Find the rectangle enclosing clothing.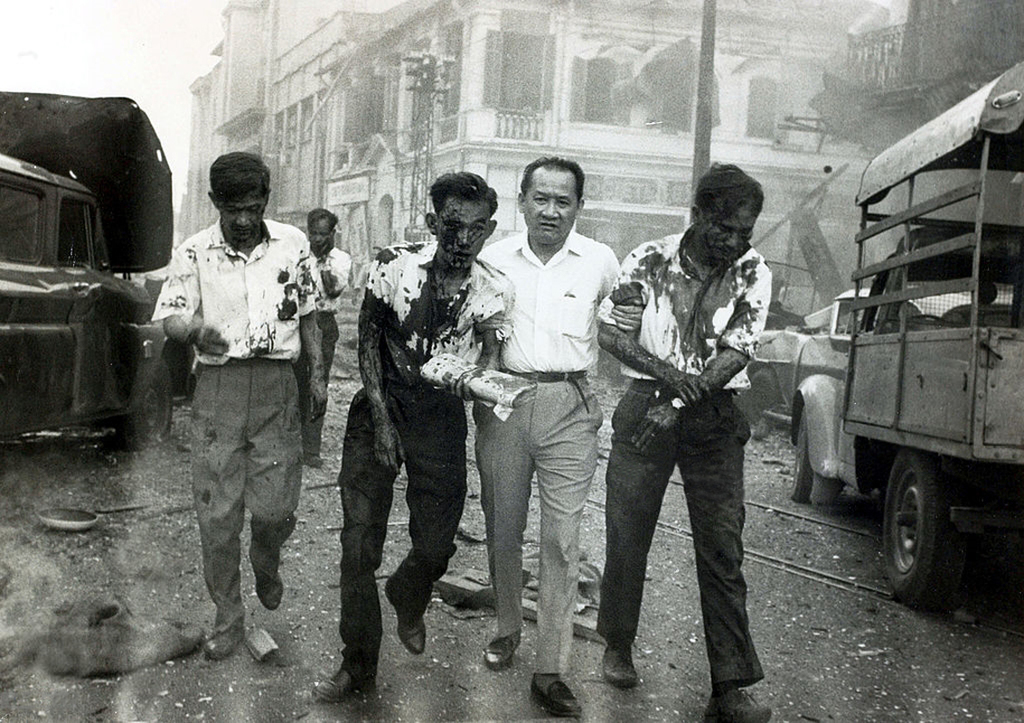
{"left": 303, "top": 247, "right": 369, "bottom": 442}.
